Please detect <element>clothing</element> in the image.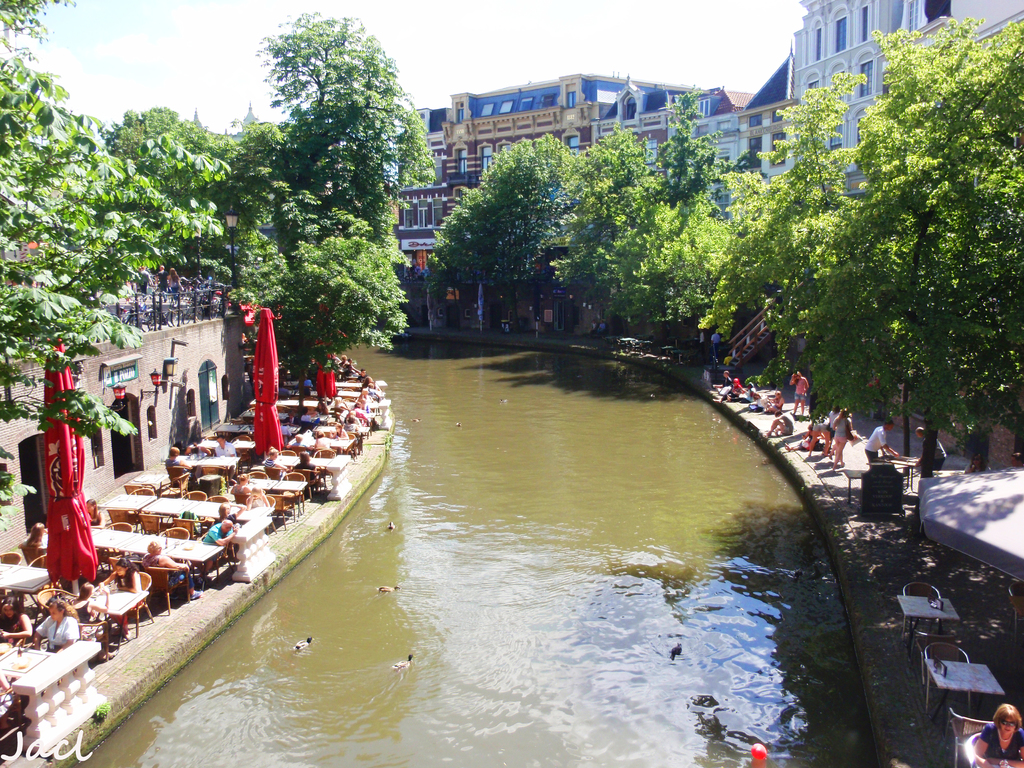
{"left": 139, "top": 548, "right": 204, "bottom": 588}.
